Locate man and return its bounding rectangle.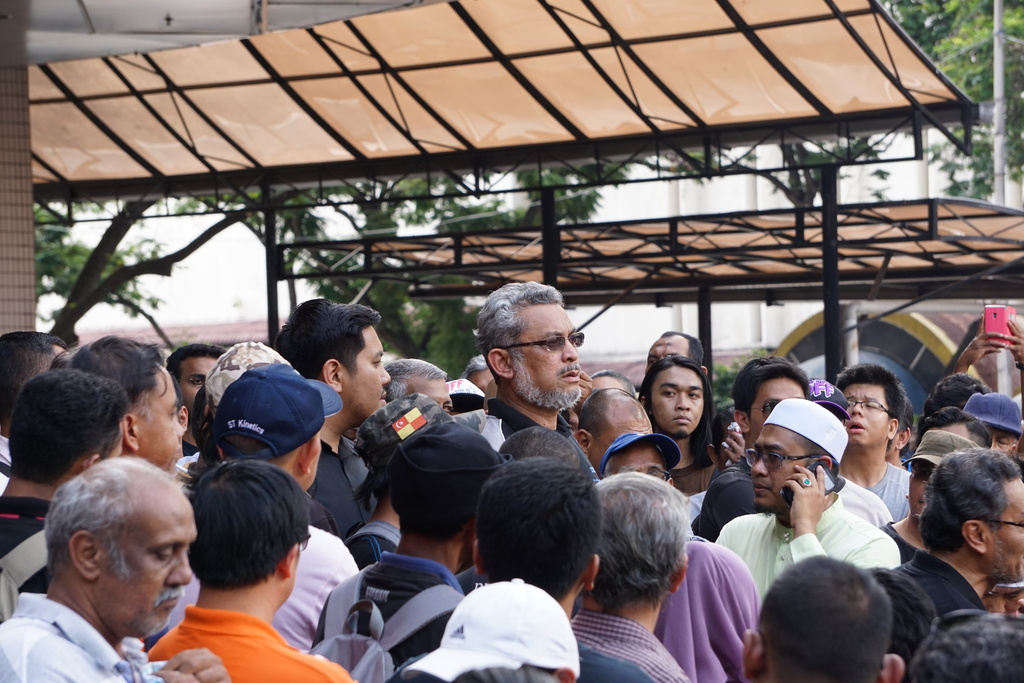
box=[591, 367, 636, 397].
